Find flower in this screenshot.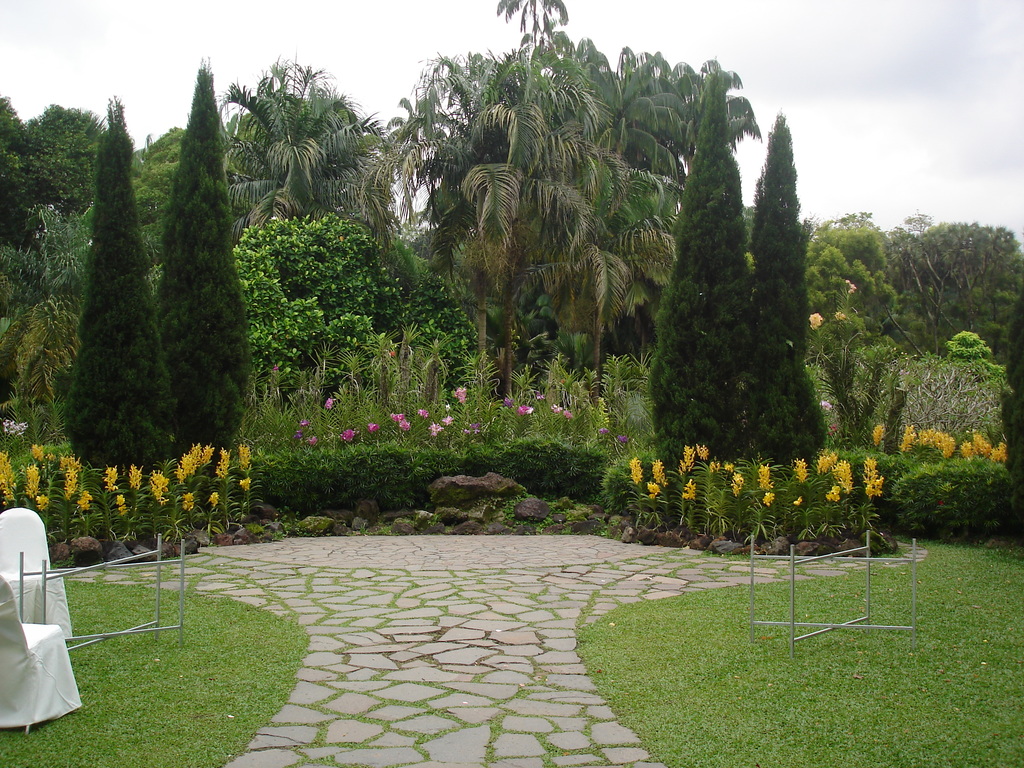
The bounding box for flower is locate(834, 459, 860, 491).
